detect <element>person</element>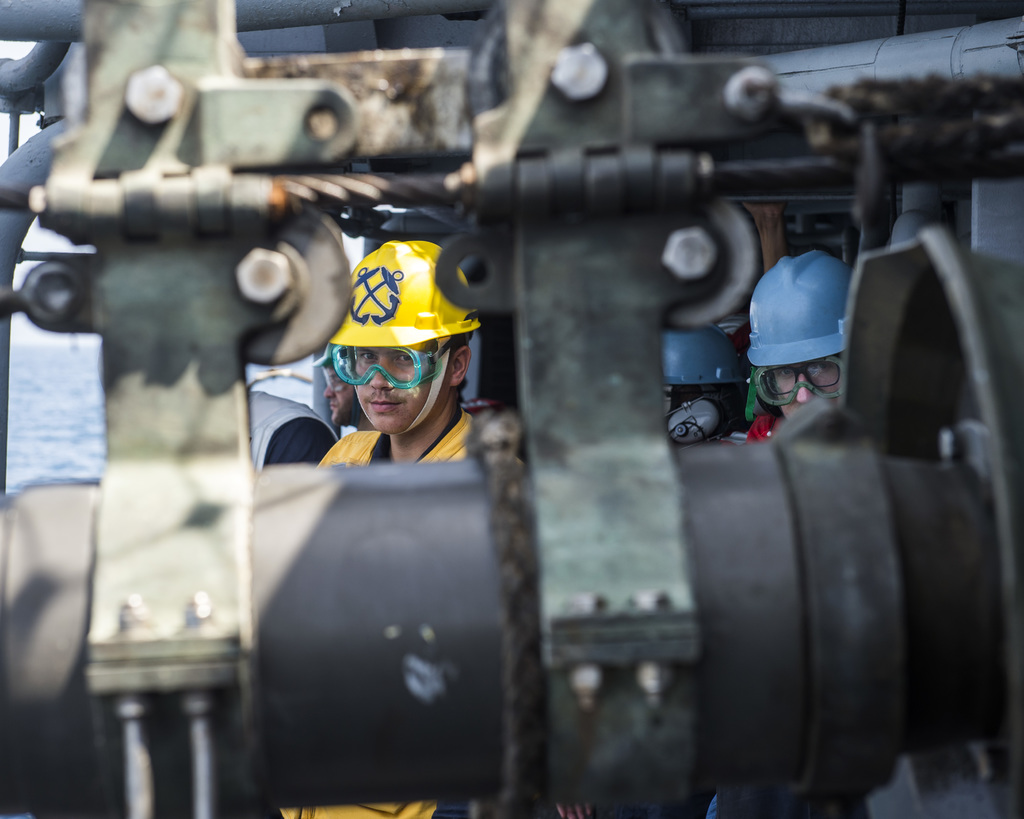
[312,342,381,471]
